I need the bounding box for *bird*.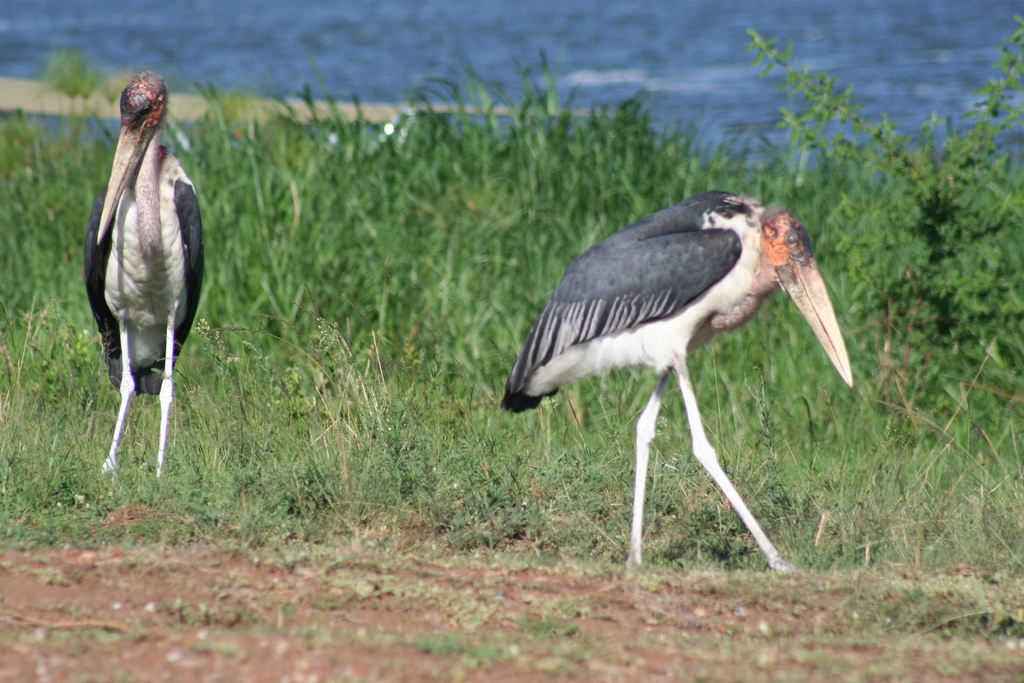
Here it is: [x1=500, y1=186, x2=852, y2=573].
